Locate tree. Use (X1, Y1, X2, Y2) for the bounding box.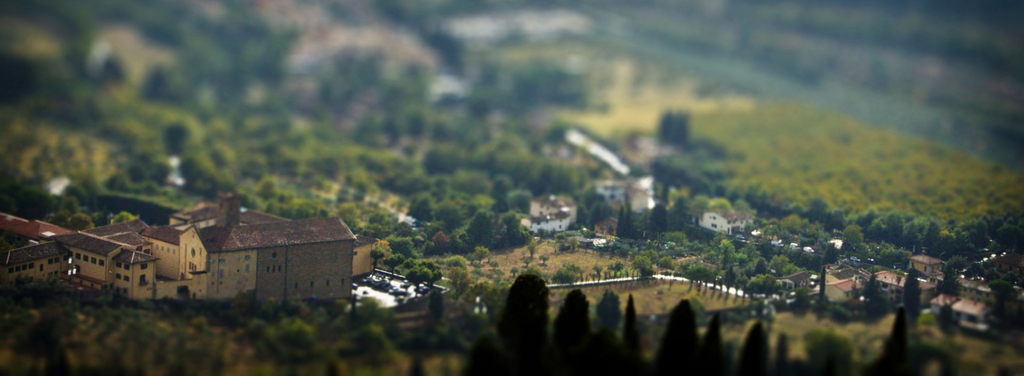
(772, 329, 790, 375).
